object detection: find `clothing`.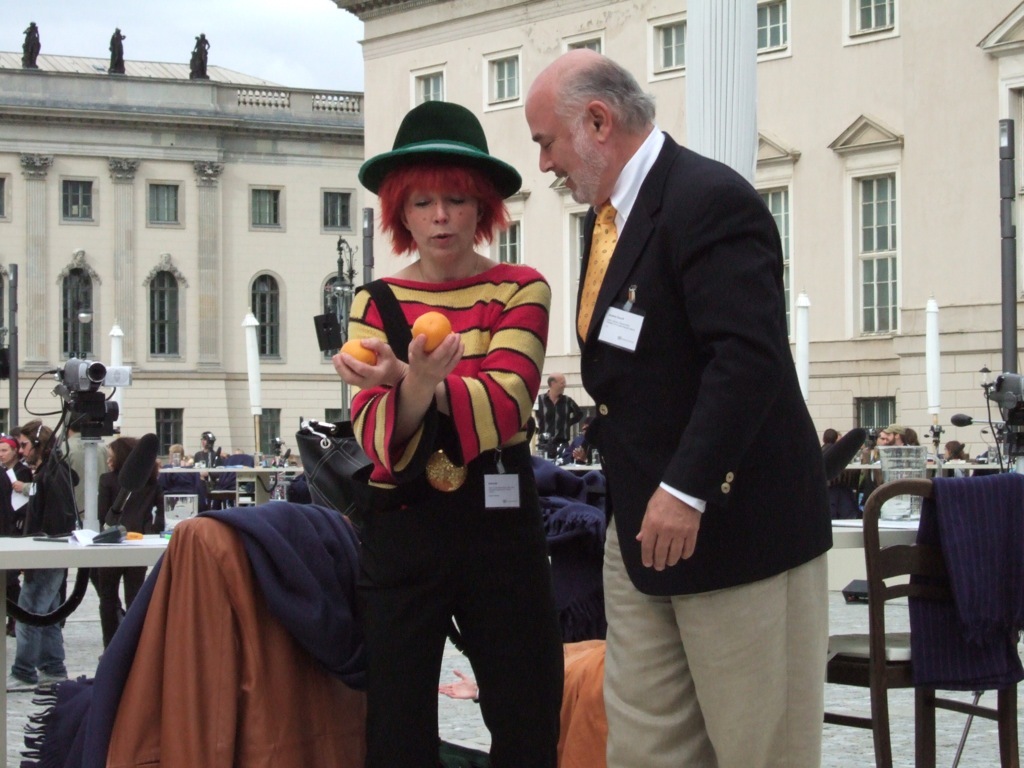
left=532, top=386, right=586, bottom=452.
